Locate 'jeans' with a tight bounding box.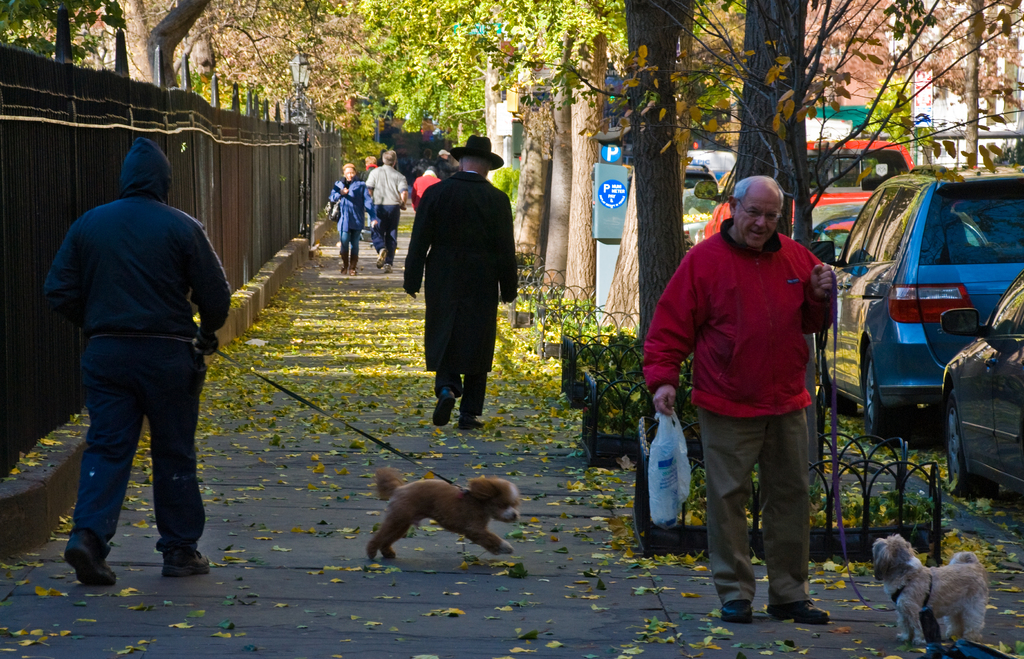
locate(371, 203, 401, 264).
